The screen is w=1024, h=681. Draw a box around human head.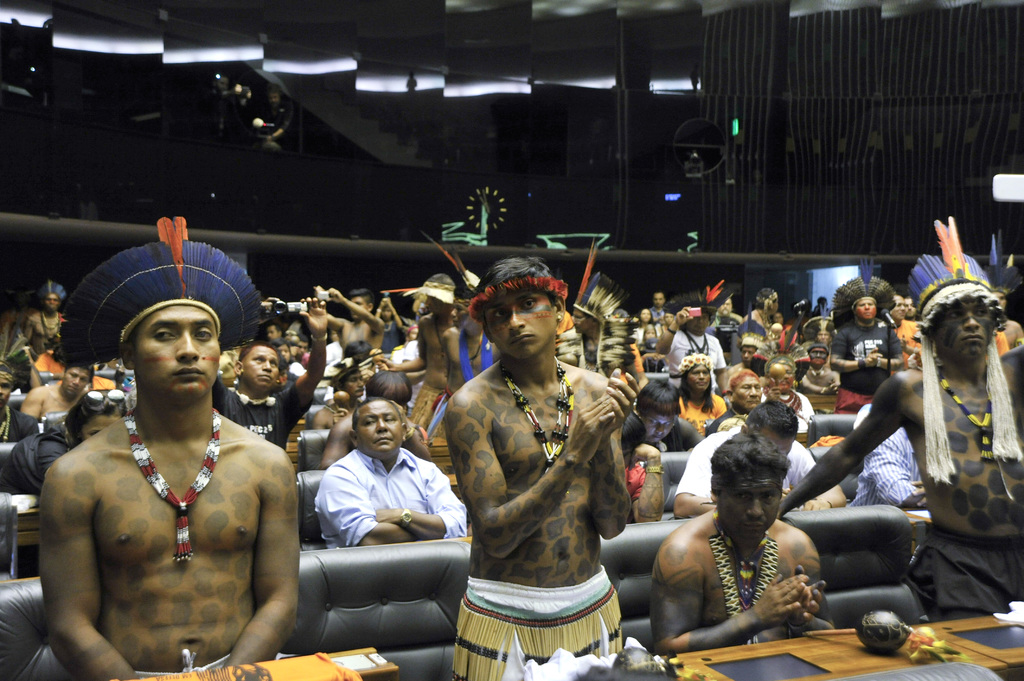
left=339, top=289, right=375, bottom=317.
